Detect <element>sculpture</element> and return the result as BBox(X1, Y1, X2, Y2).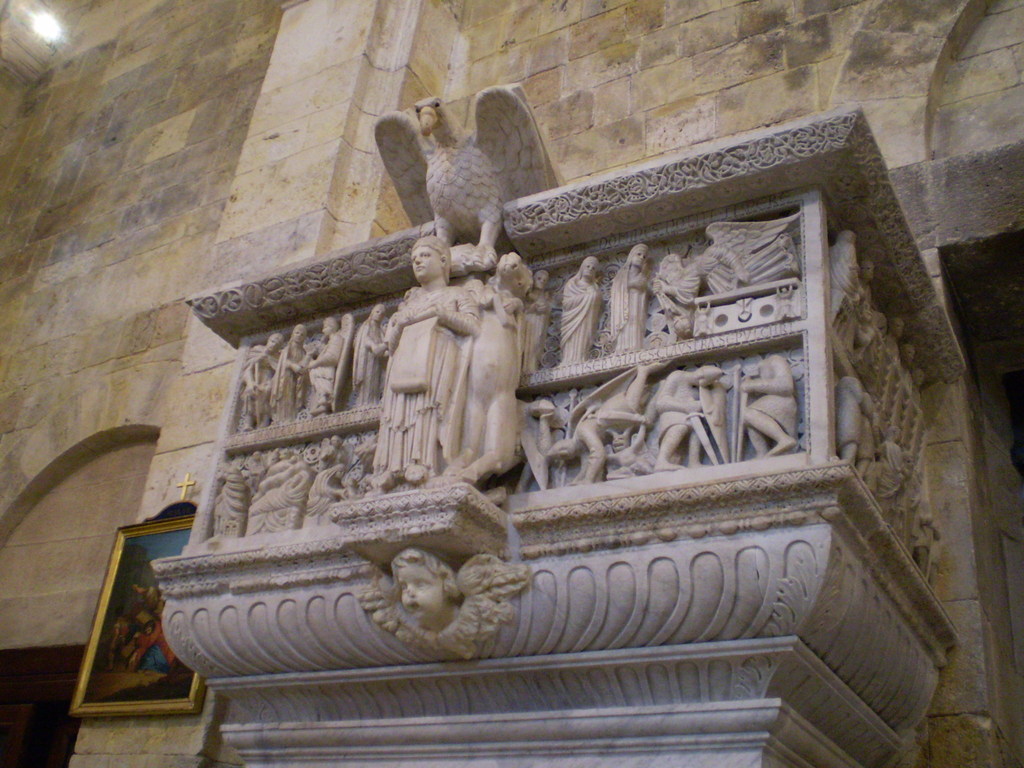
BBox(834, 229, 859, 323).
